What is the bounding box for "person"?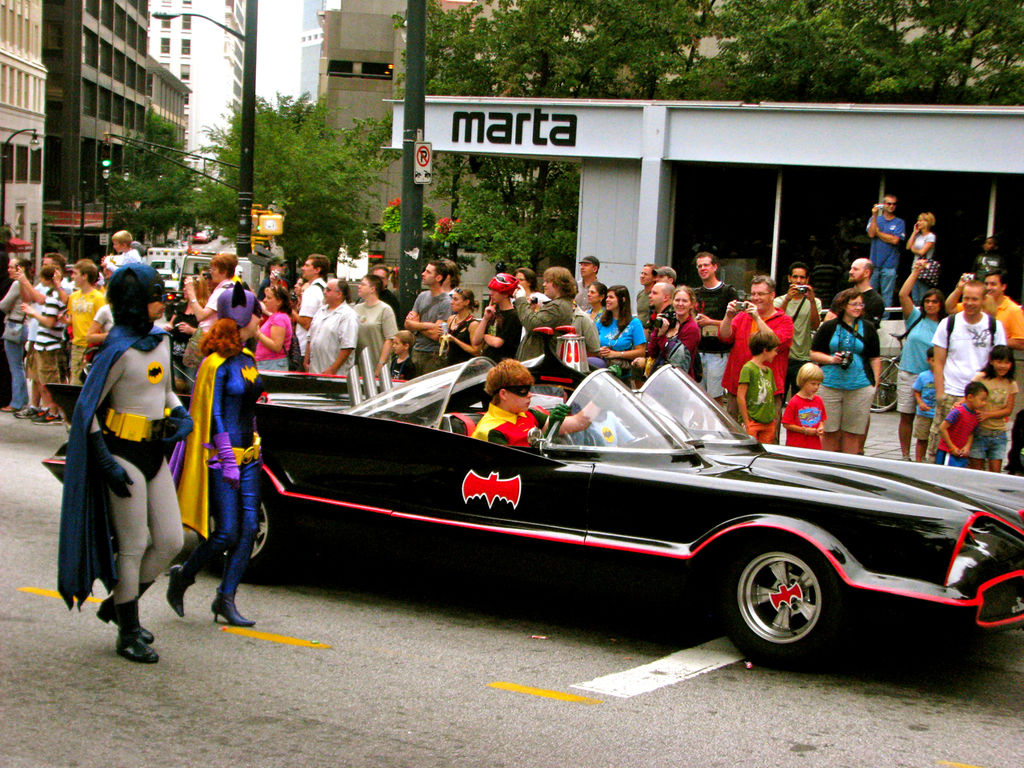
crop(904, 211, 934, 308).
